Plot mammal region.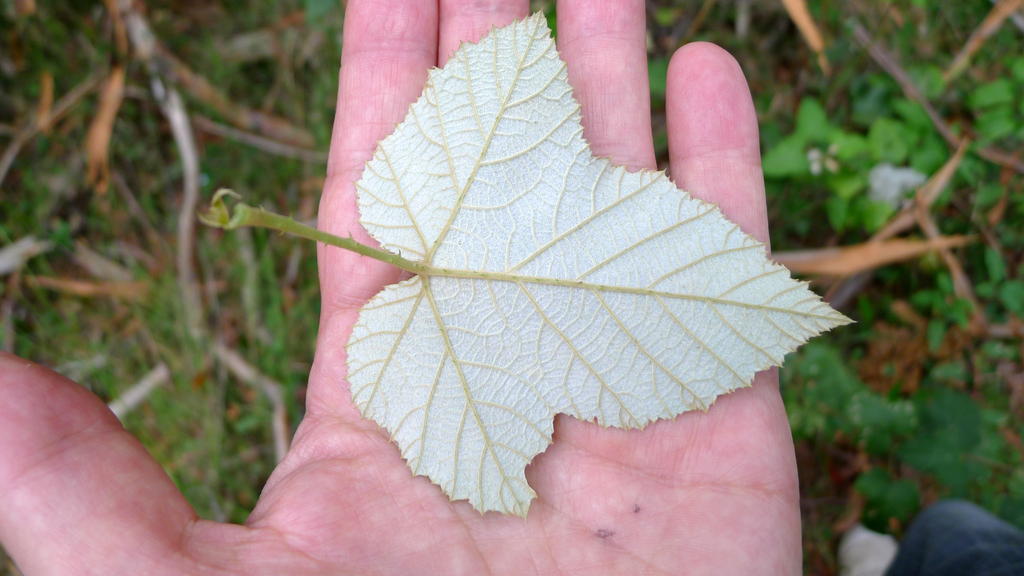
Plotted at x1=0, y1=0, x2=798, y2=575.
